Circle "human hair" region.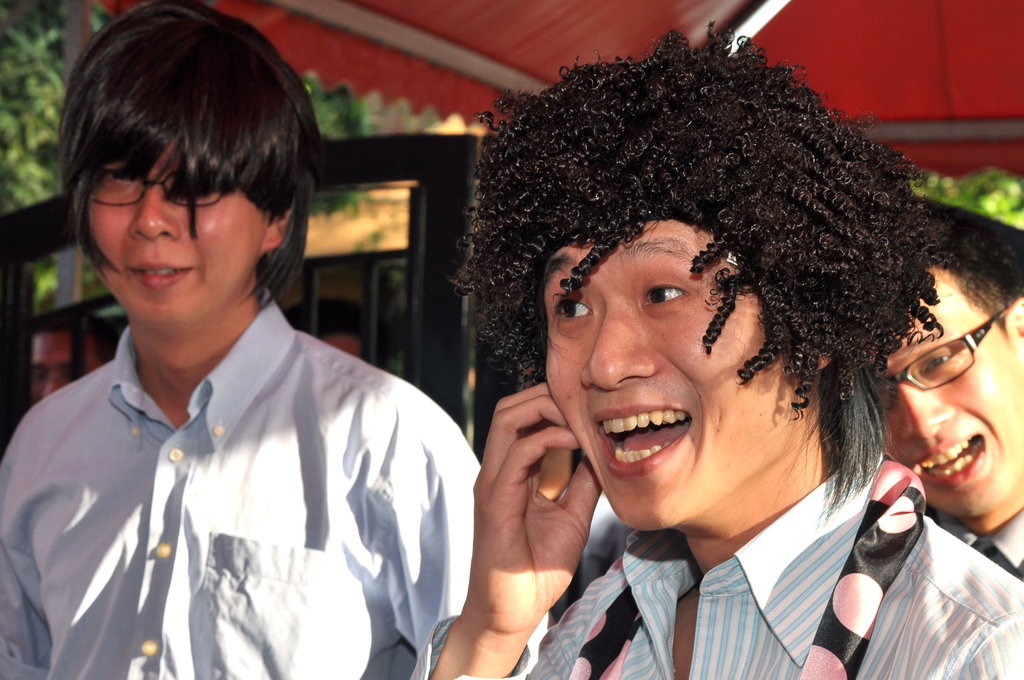
Region: 457/0/977/542.
